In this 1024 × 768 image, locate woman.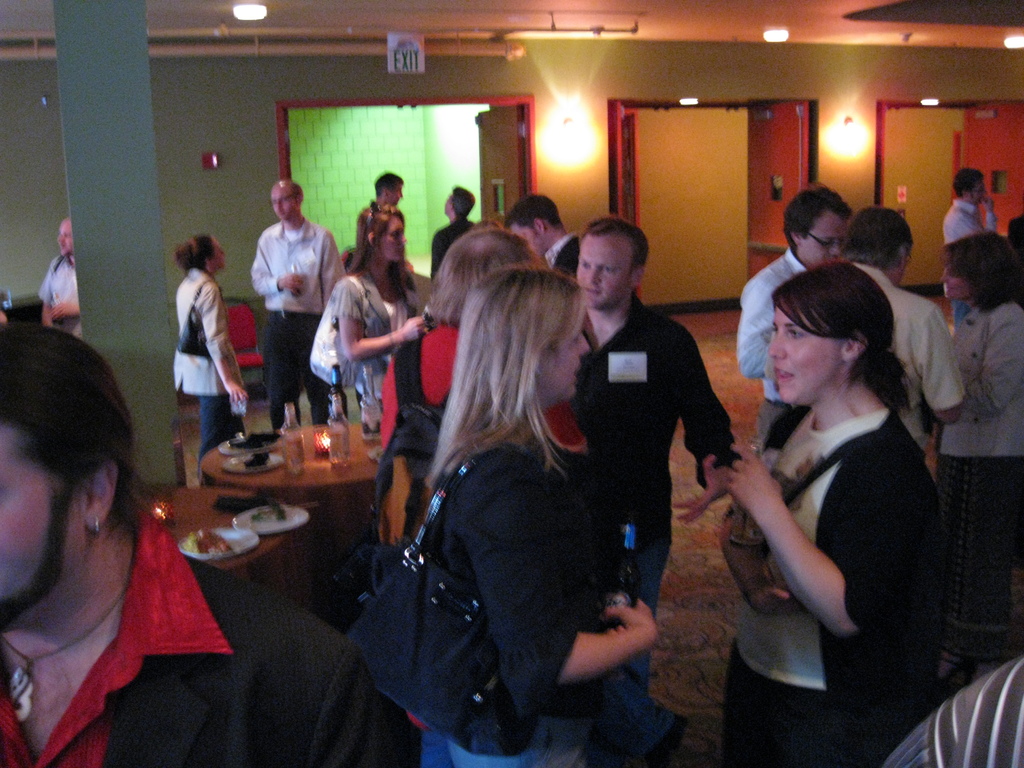
Bounding box: locate(177, 227, 262, 463).
